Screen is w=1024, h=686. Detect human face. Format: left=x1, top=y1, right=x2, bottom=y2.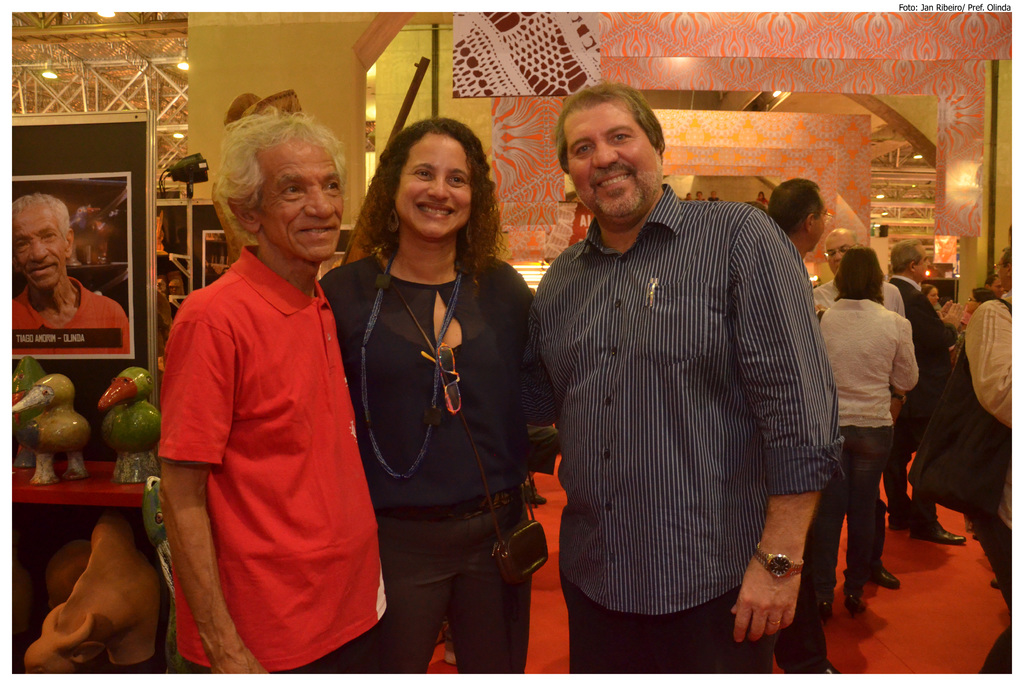
left=258, top=141, right=338, bottom=263.
